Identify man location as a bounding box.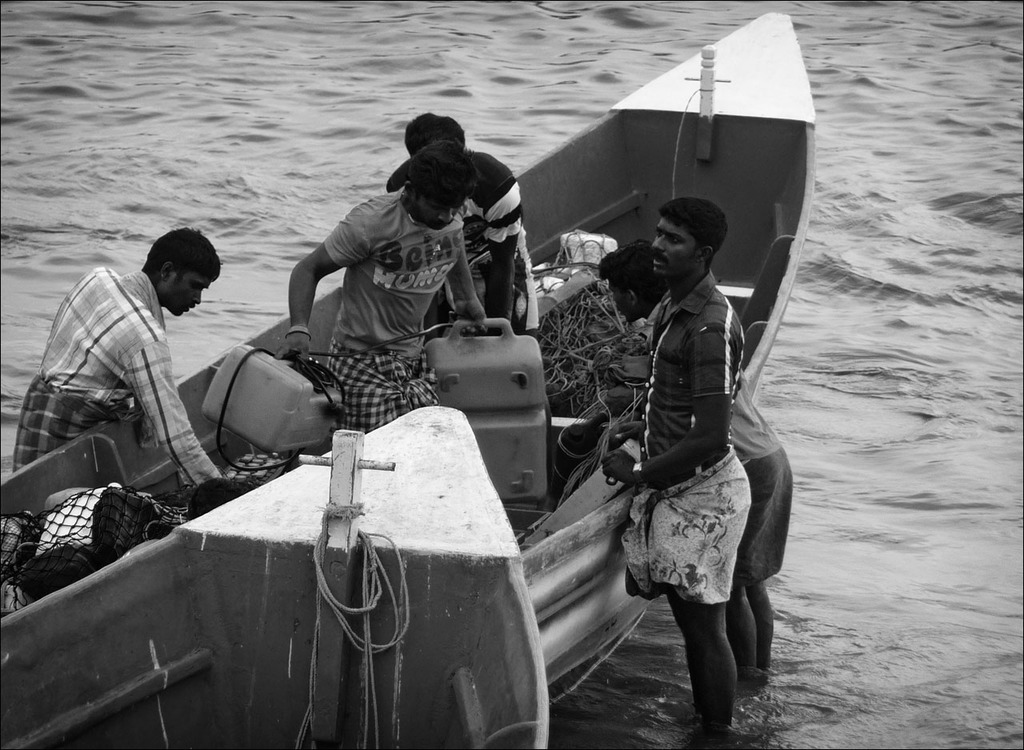
Rect(12, 224, 231, 484).
